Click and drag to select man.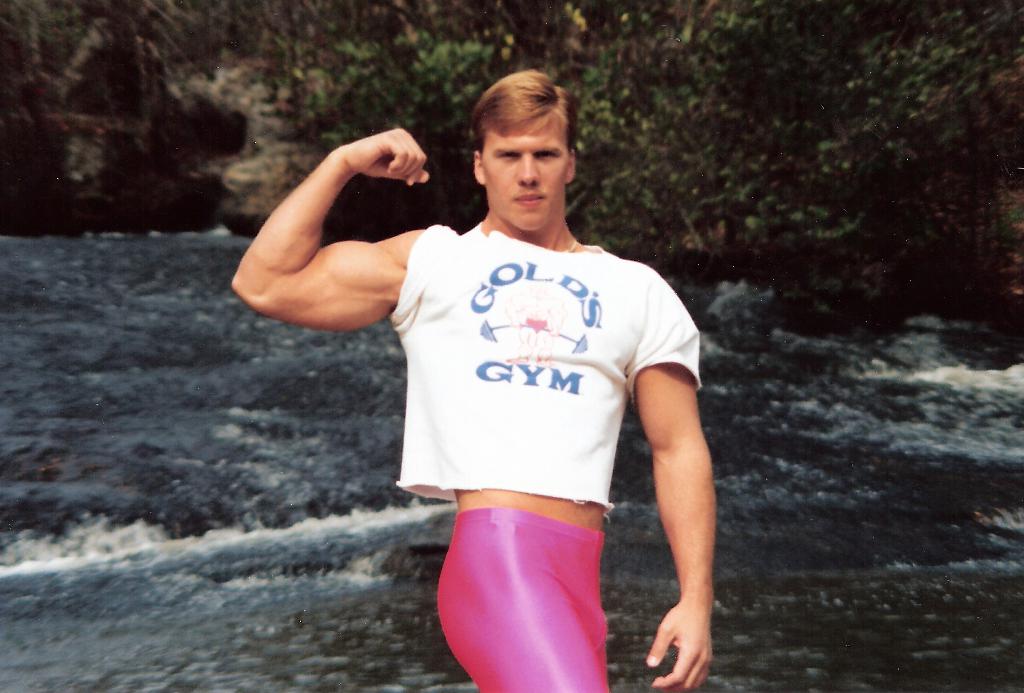
Selection: BBox(221, 64, 745, 692).
